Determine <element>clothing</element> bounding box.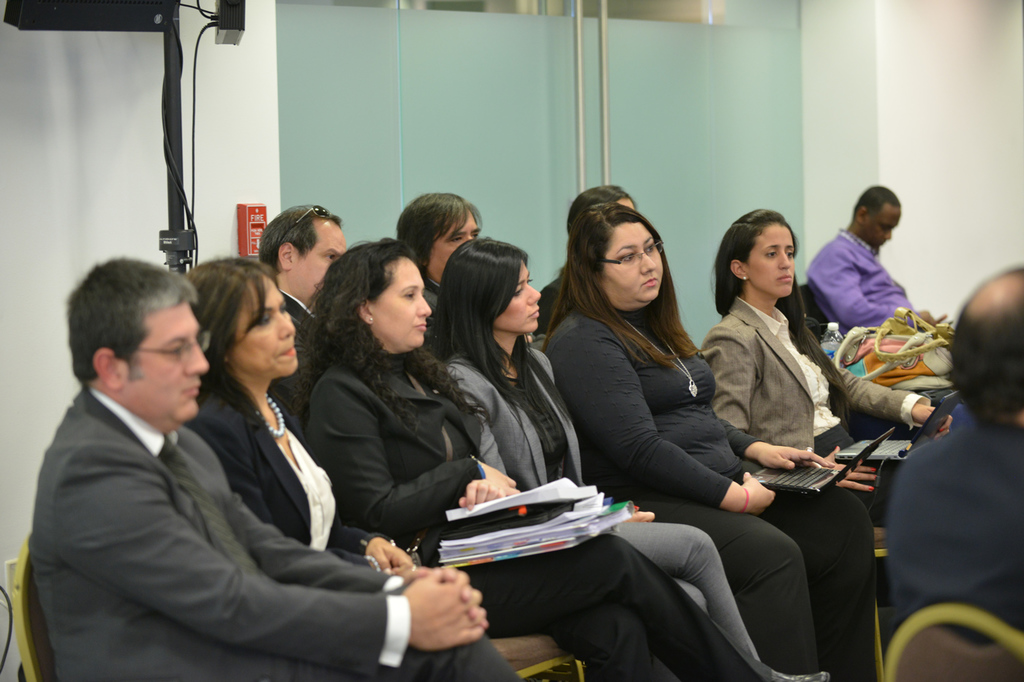
Determined: box=[538, 303, 883, 678].
